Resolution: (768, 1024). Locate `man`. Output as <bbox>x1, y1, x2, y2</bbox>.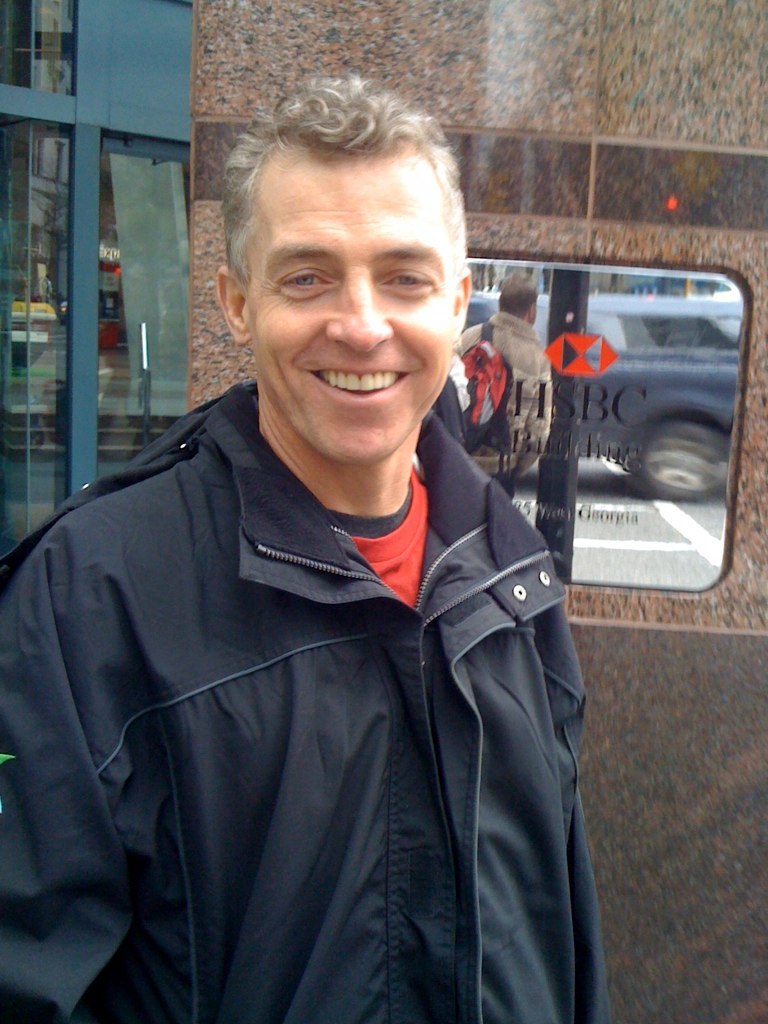
<bbox>51, 98, 646, 1023</bbox>.
